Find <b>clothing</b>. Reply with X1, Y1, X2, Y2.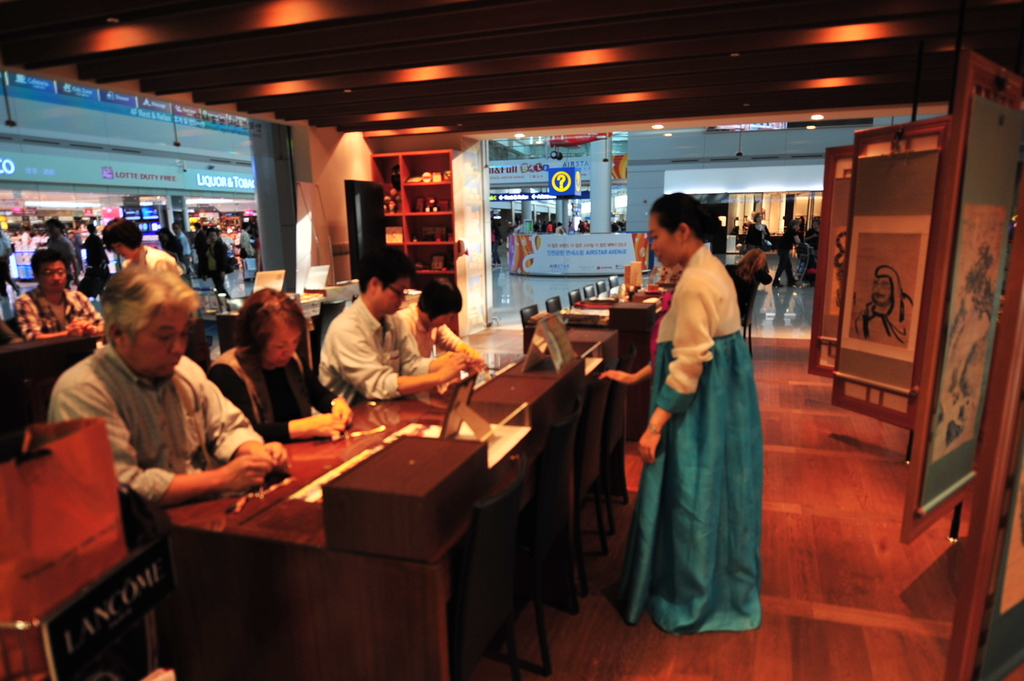
1, 277, 110, 340.
